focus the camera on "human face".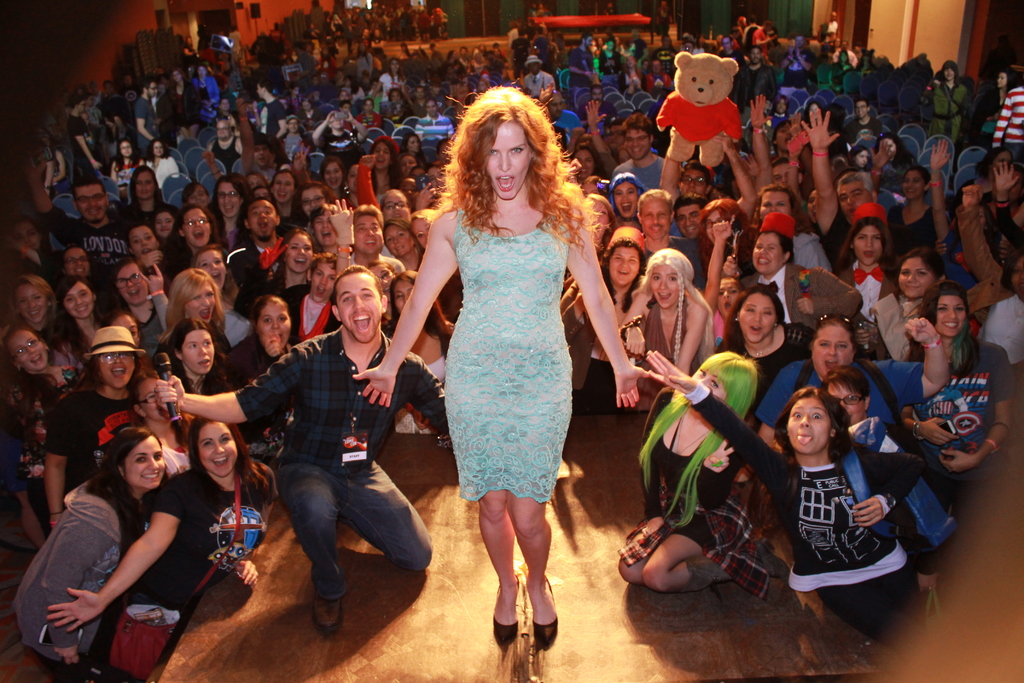
Focus region: box(616, 183, 636, 214).
